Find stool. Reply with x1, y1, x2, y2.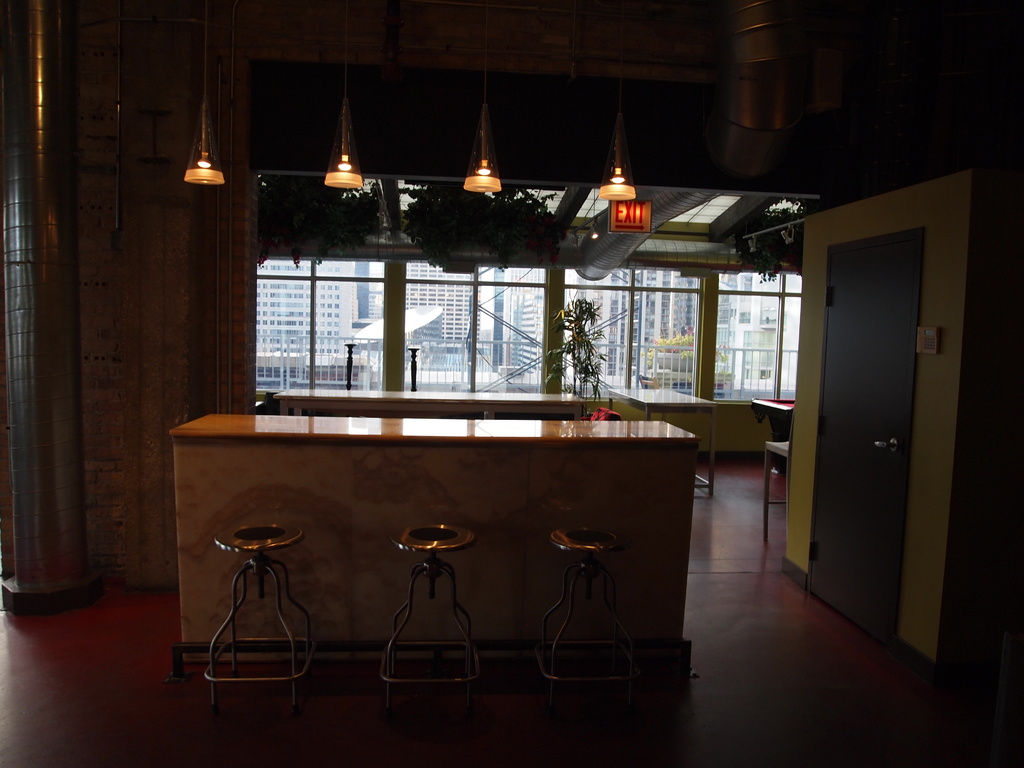
535, 526, 641, 702.
